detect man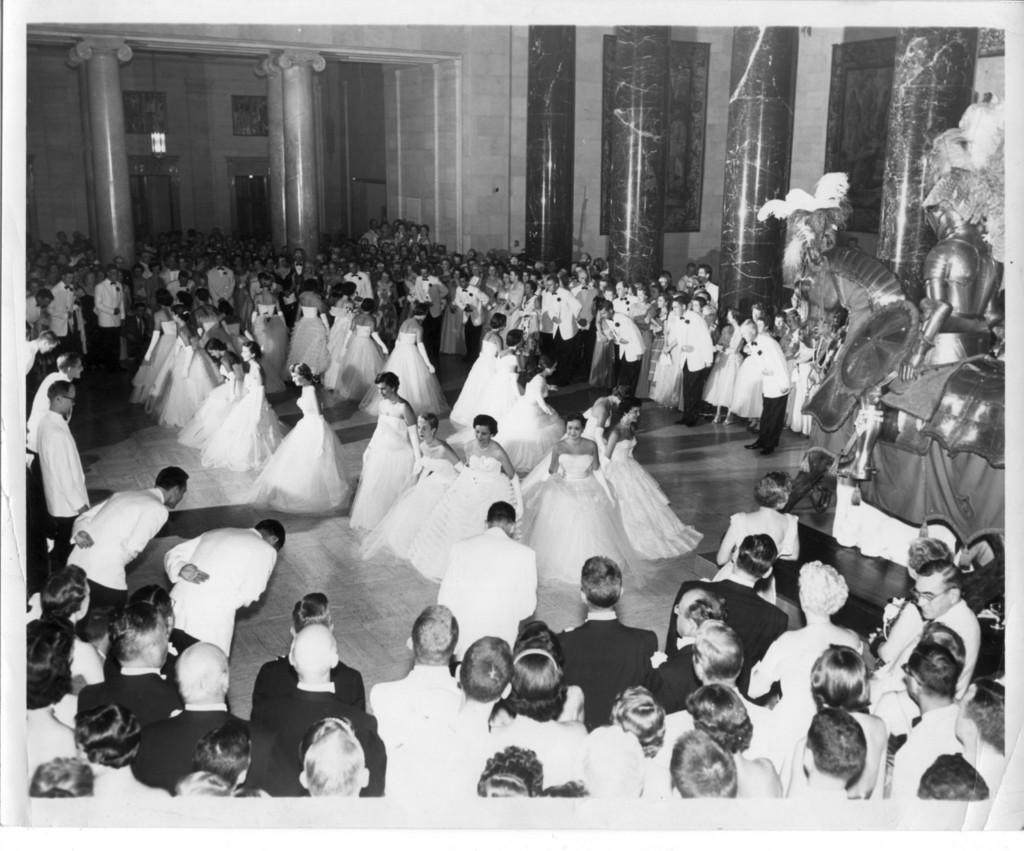
<region>665, 539, 788, 686</region>
